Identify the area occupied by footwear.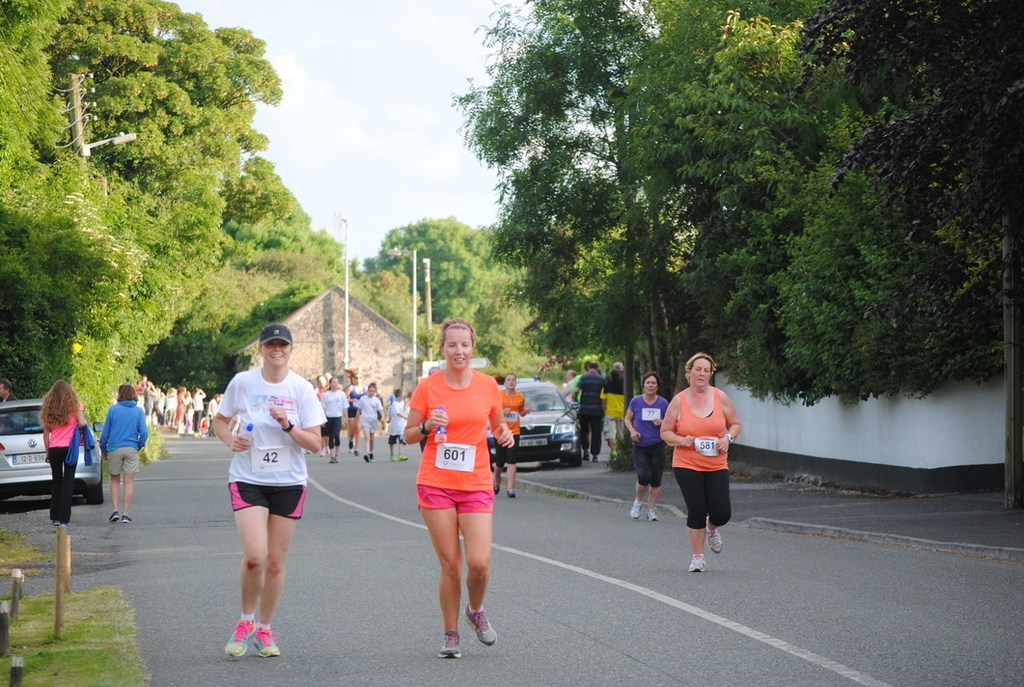
Area: select_region(120, 511, 129, 524).
